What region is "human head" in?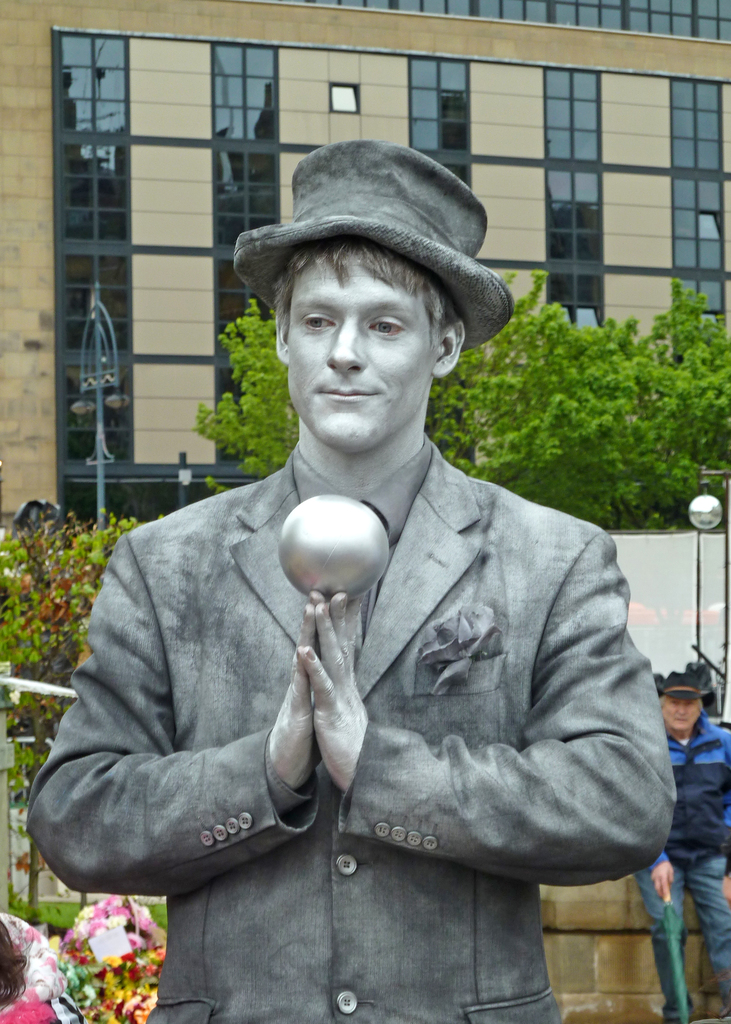
[0,914,28,1004].
